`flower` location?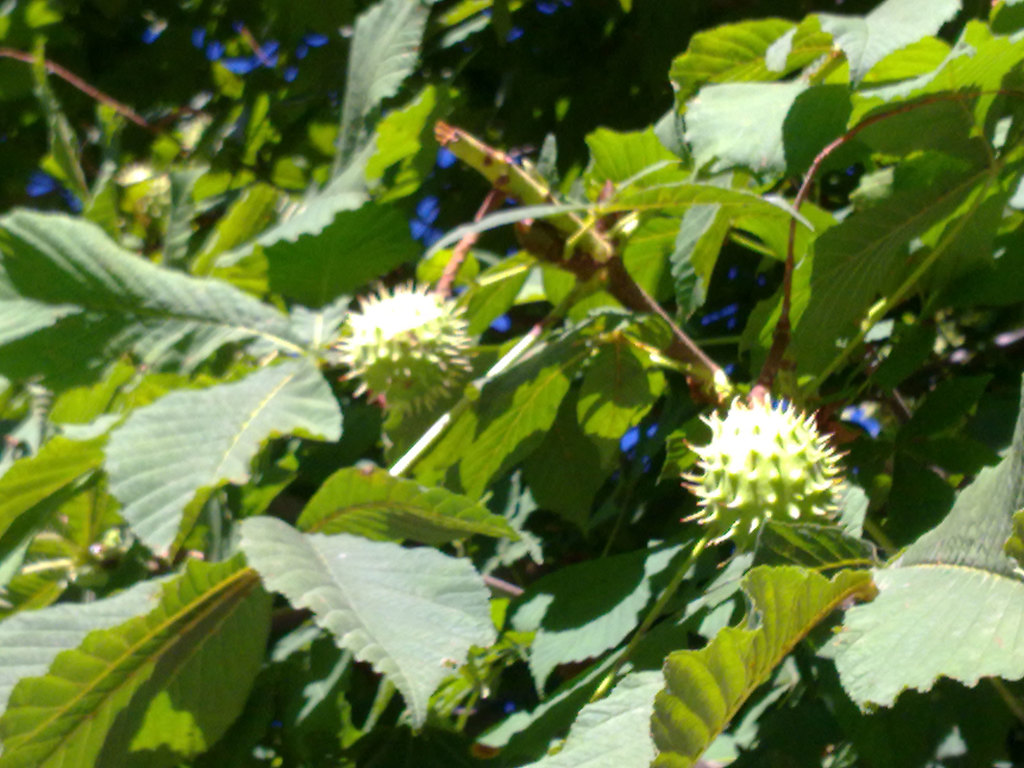
<box>351,272,470,407</box>
